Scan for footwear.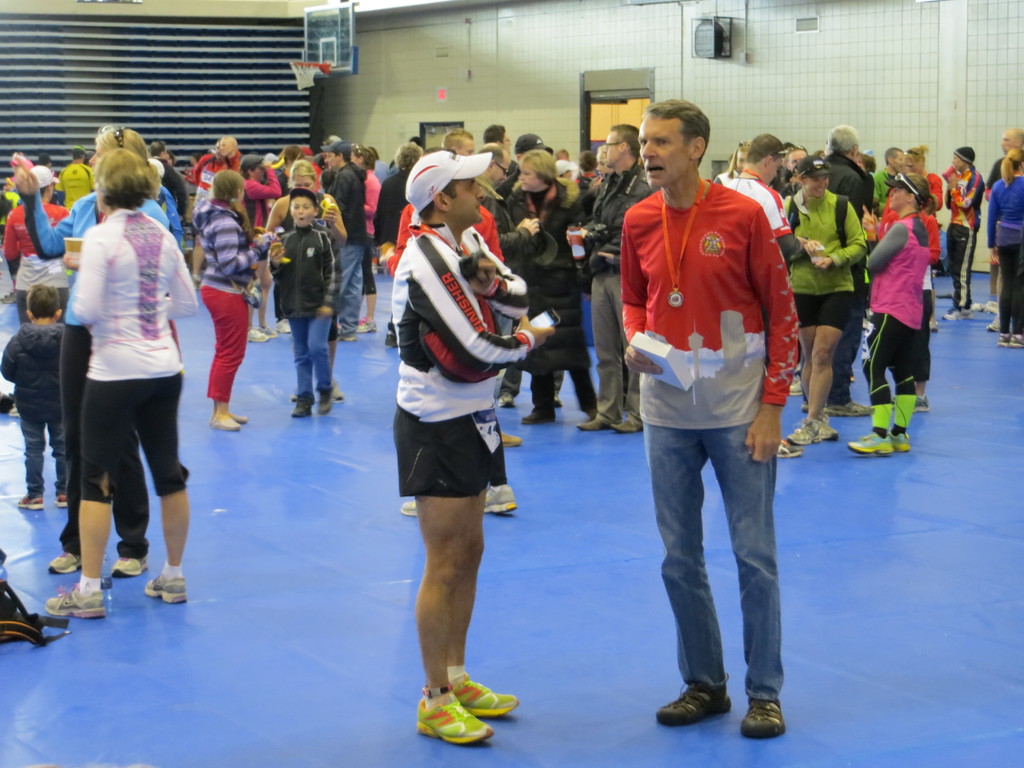
Scan result: (x1=451, y1=671, x2=515, y2=719).
